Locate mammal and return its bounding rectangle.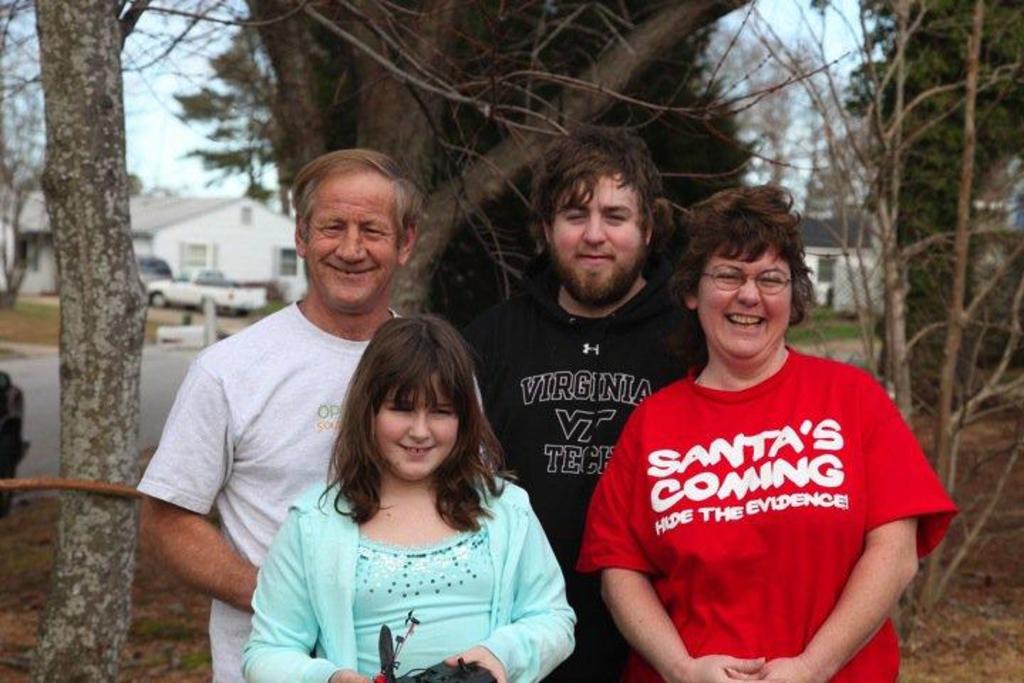
box=[232, 317, 573, 682].
